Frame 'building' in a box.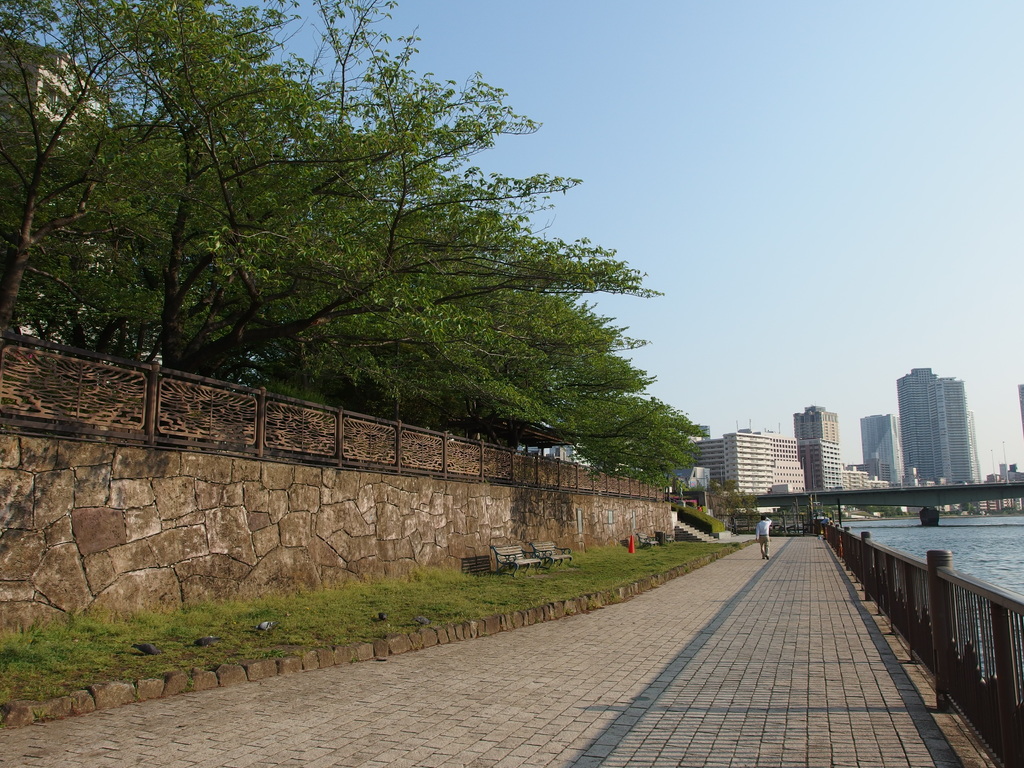
crop(844, 470, 888, 494).
